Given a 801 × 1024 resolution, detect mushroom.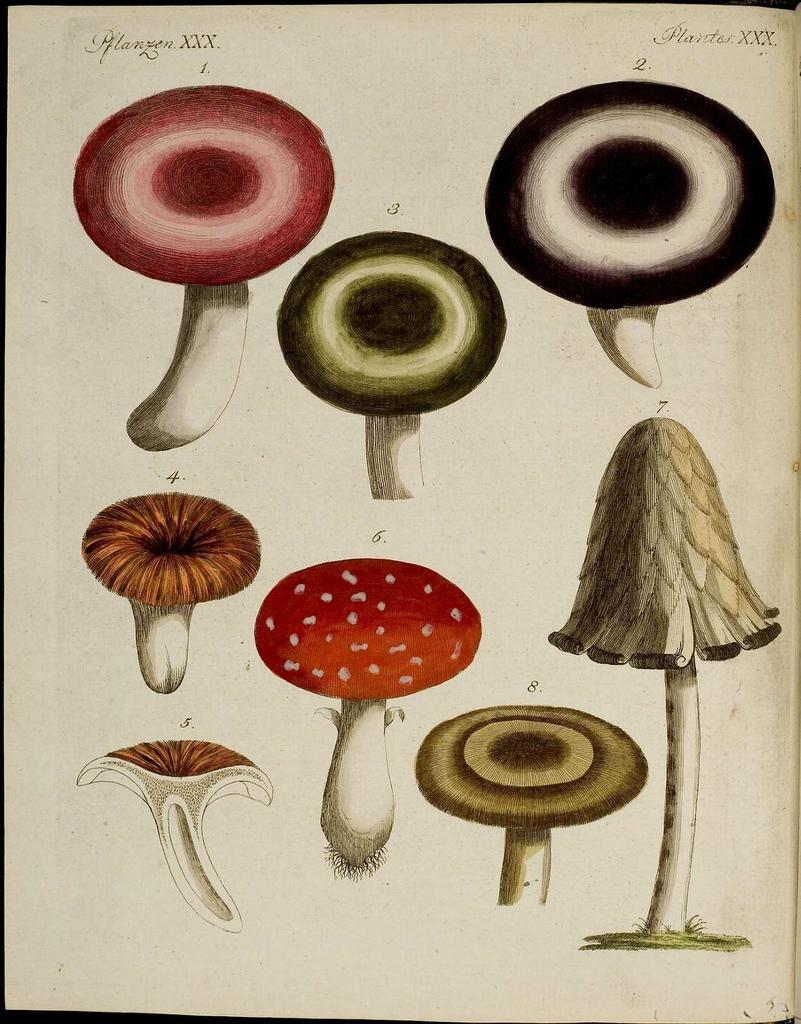
[left=415, top=707, right=650, bottom=905].
